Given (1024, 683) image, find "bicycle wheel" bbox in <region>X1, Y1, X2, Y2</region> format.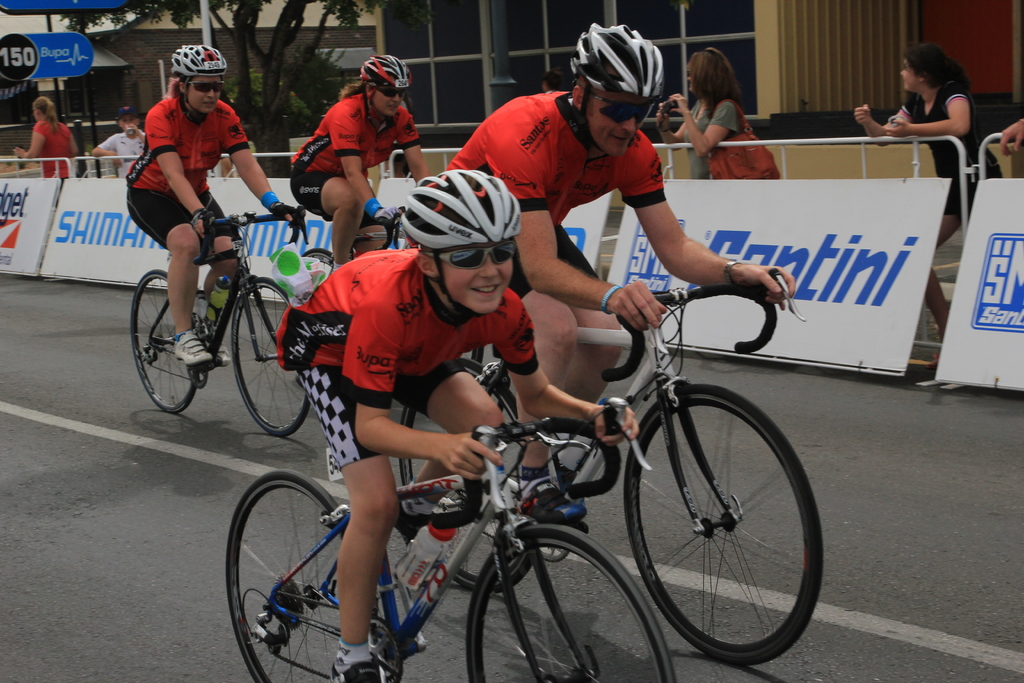
<region>618, 384, 824, 668</region>.
